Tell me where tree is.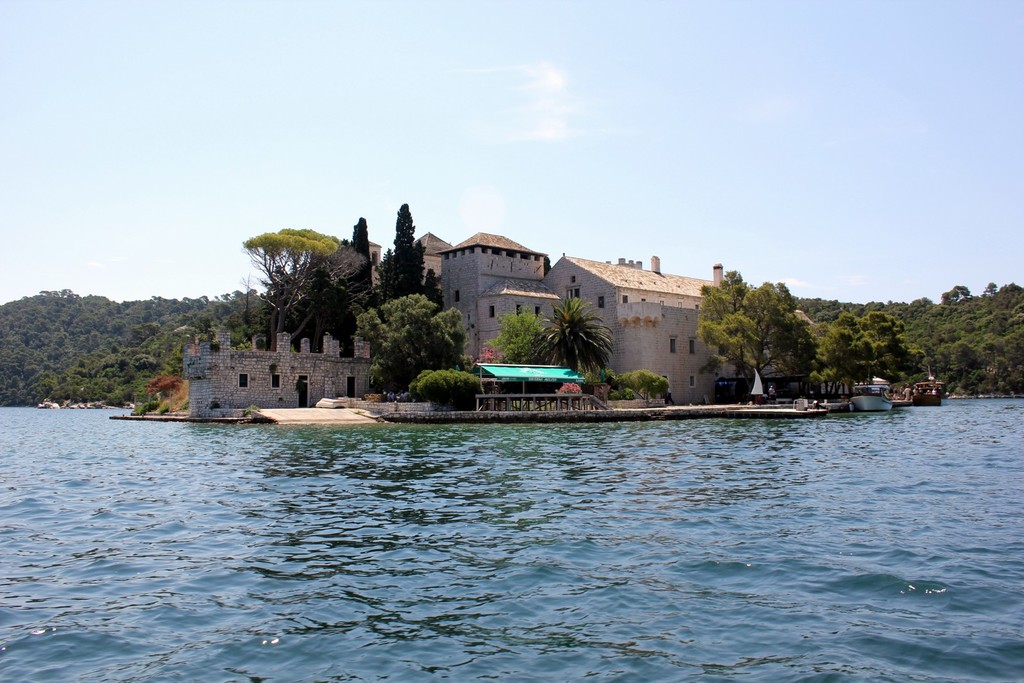
tree is at {"x1": 246, "y1": 221, "x2": 364, "y2": 353}.
